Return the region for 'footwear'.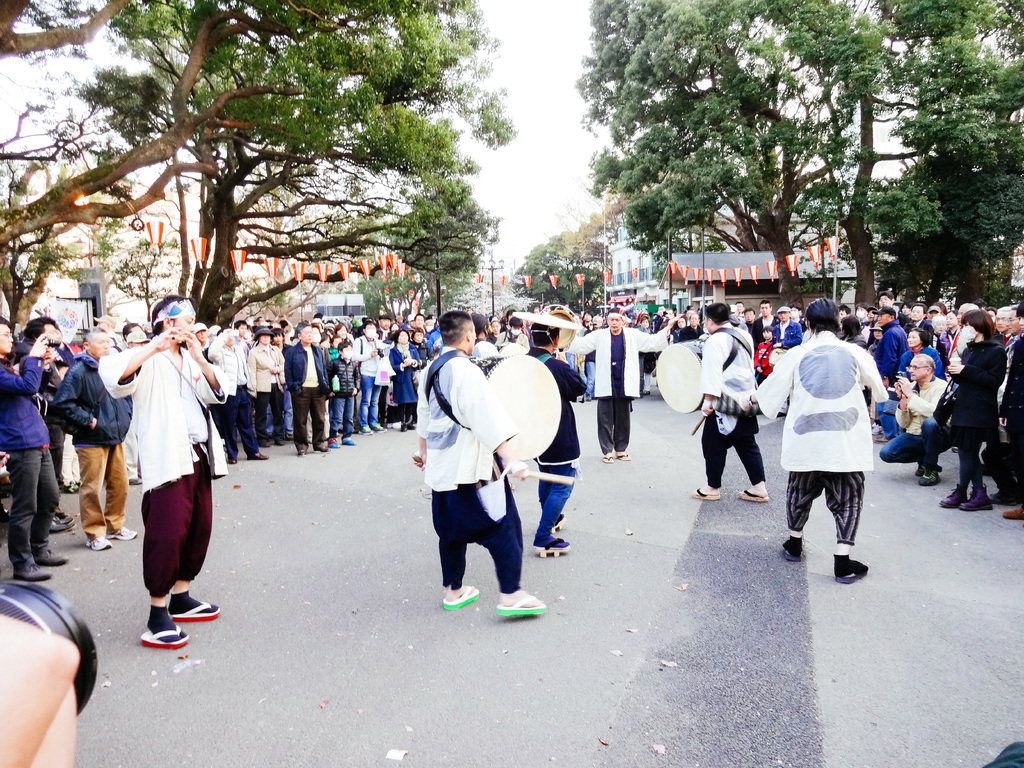
locate(1001, 505, 1023, 518).
